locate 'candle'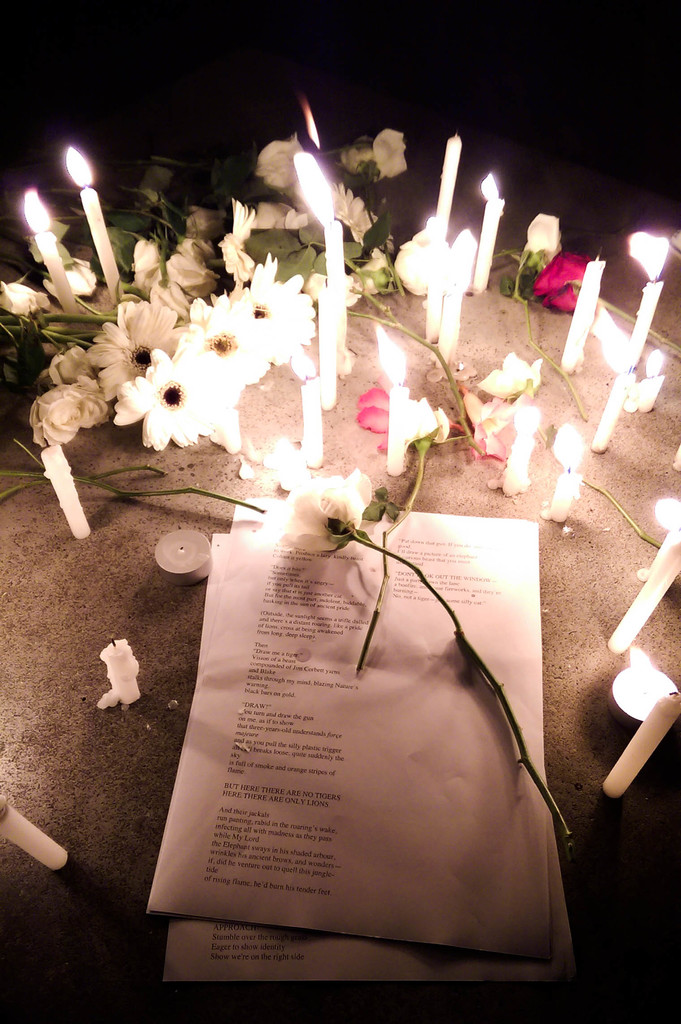
box=[637, 350, 666, 415]
